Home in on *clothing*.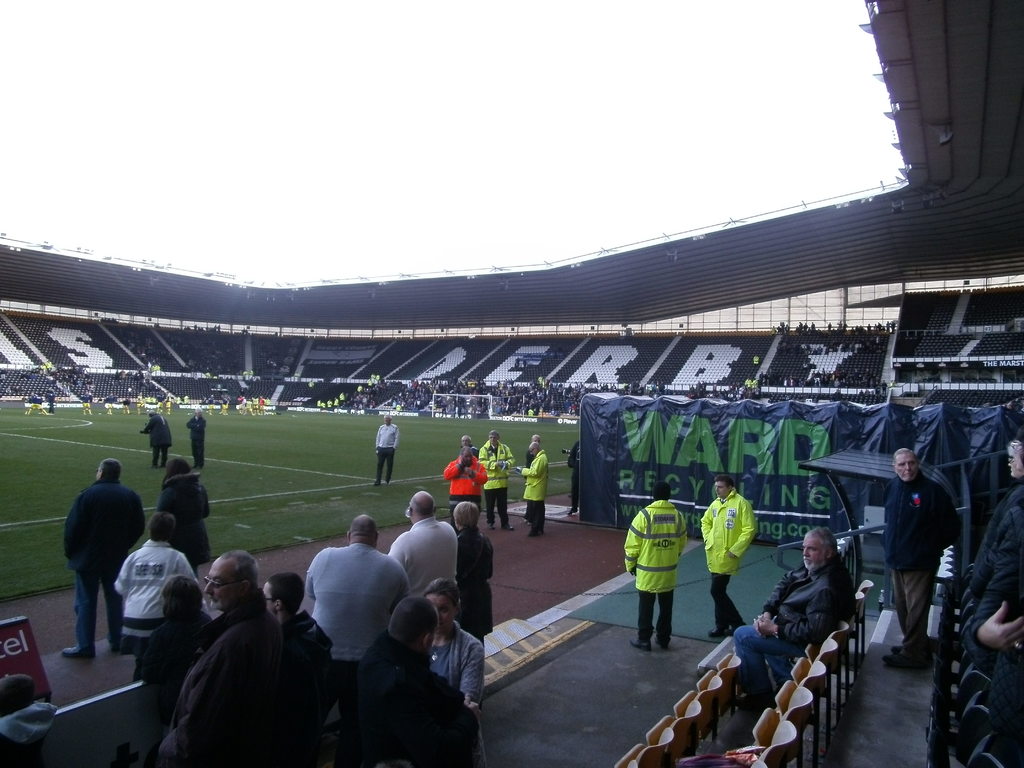
Homed in at BBox(752, 355, 762, 369).
